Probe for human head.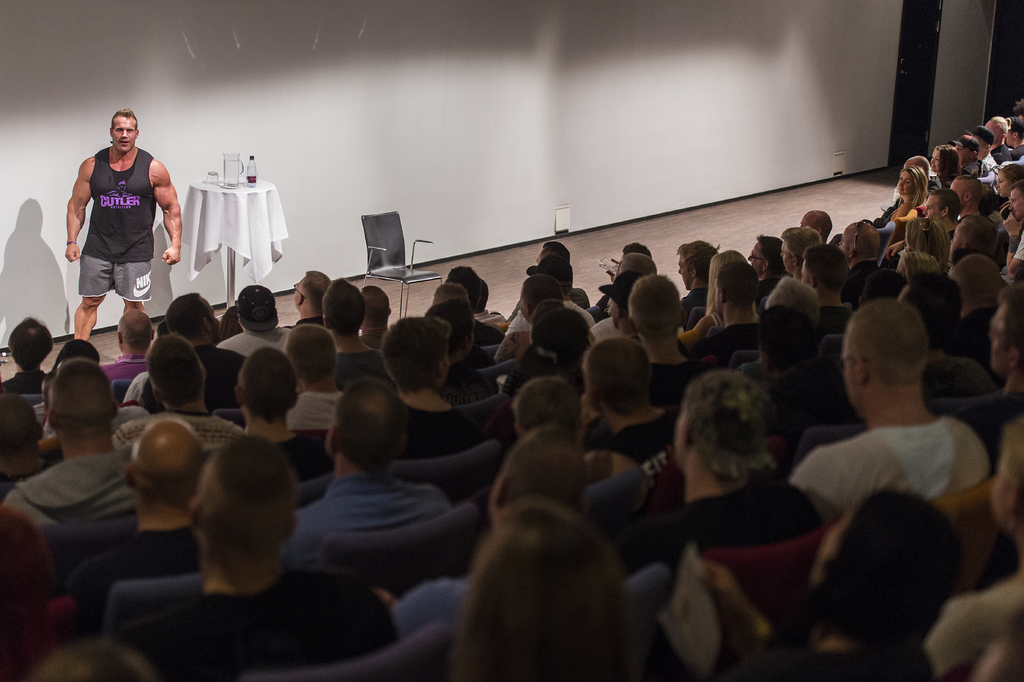
Probe result: {"left": 895, "top": 246, "right": 941, "bottom": 287}.
